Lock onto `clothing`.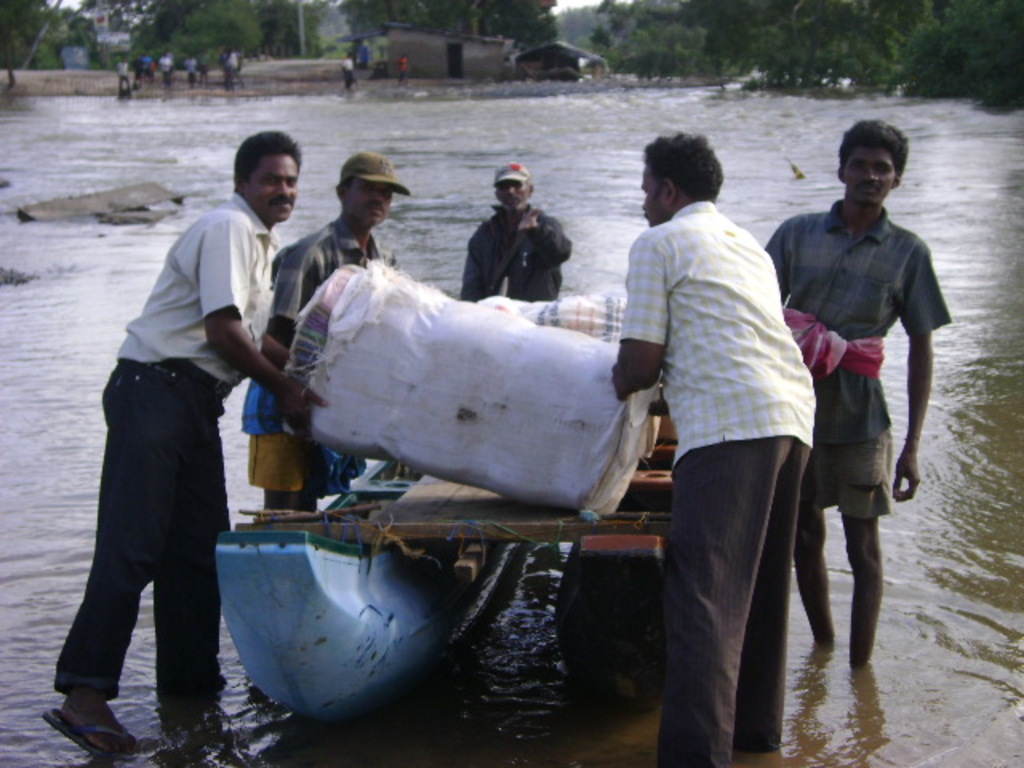
Locked: x1=134, y1=59, x2=144, y2=80.
